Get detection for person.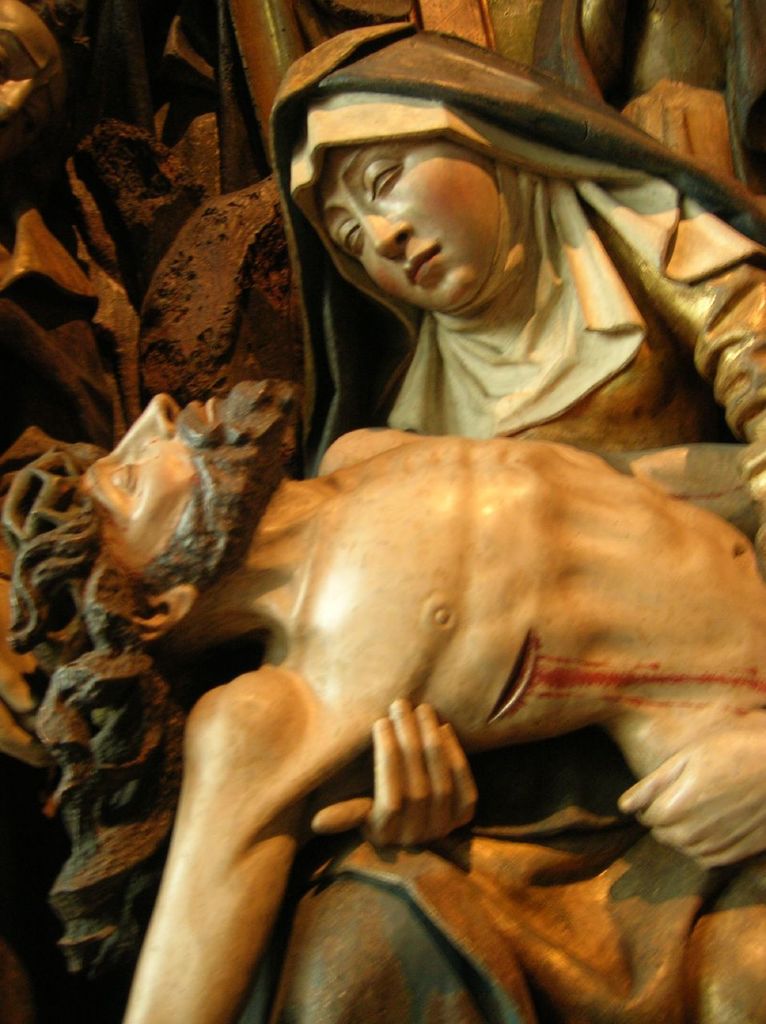
Detection: x1=270, y1=25, x2=765, y2=1023.
